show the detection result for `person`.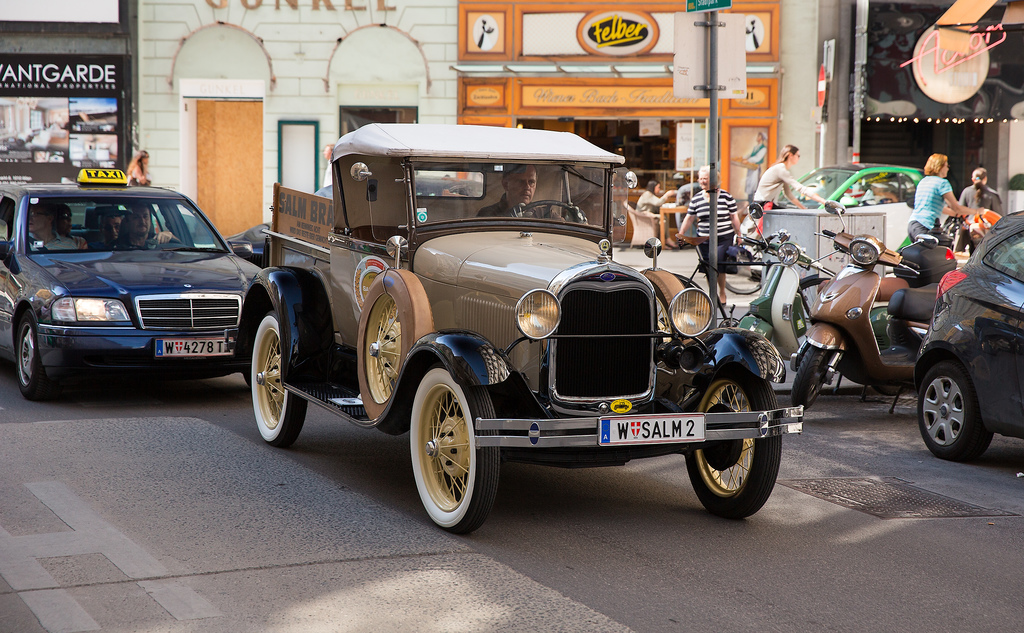
474:161:577:227.
